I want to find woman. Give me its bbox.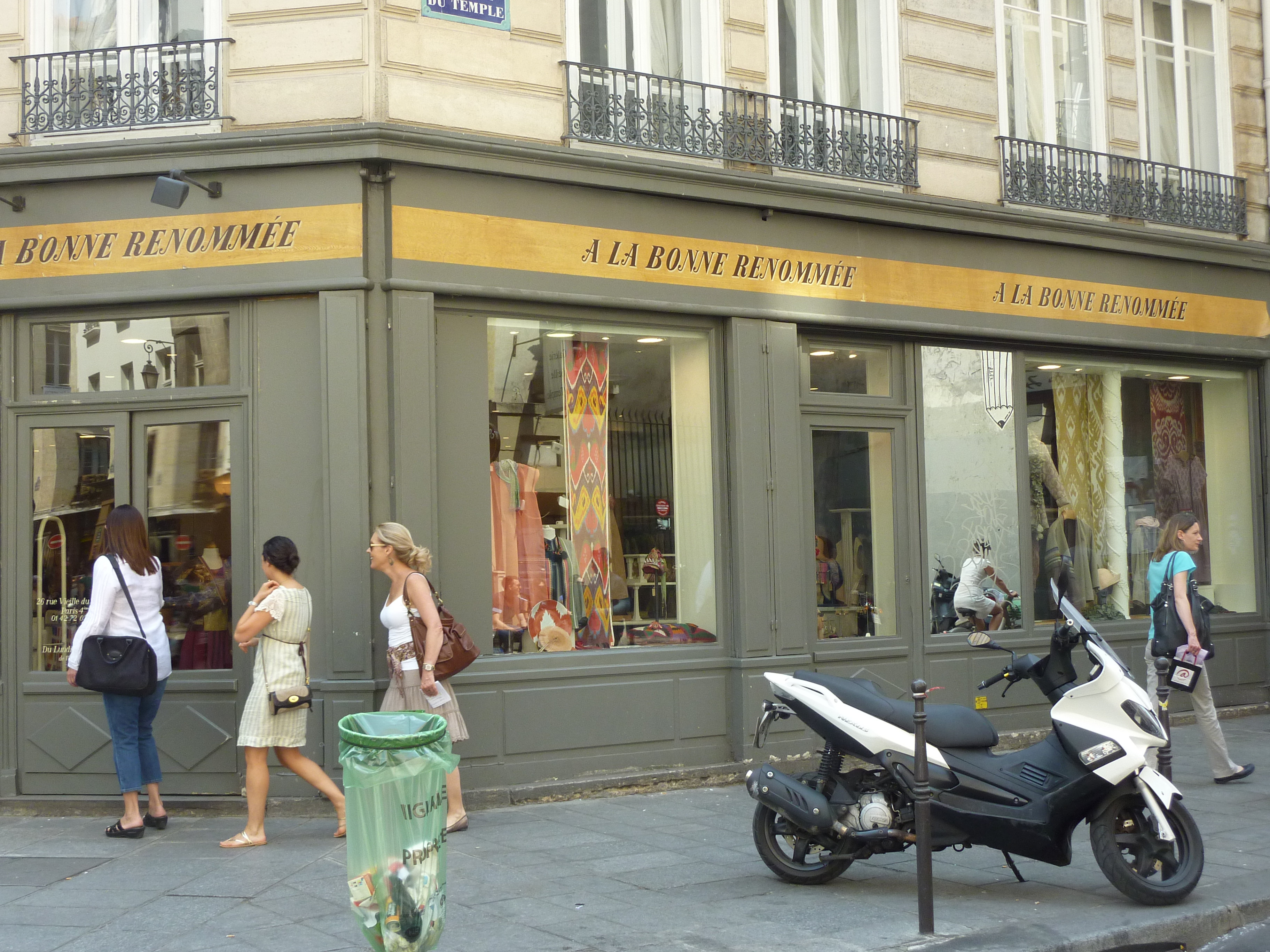
left=127, top=181, right=163, bottom=292.
